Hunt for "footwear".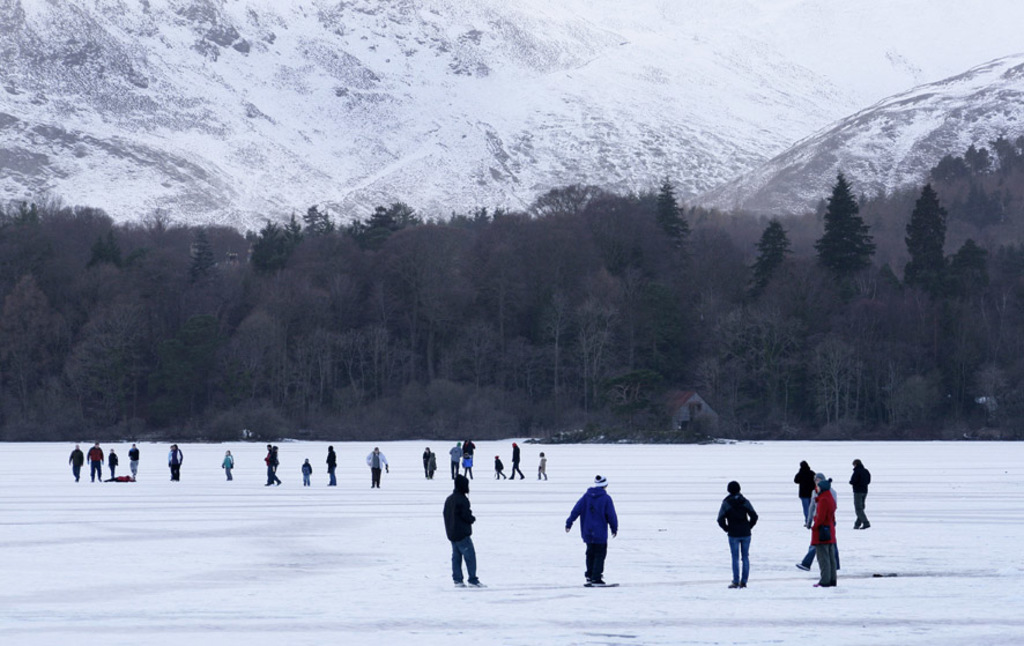
Hunted down at [736, 582, 750, 591].
